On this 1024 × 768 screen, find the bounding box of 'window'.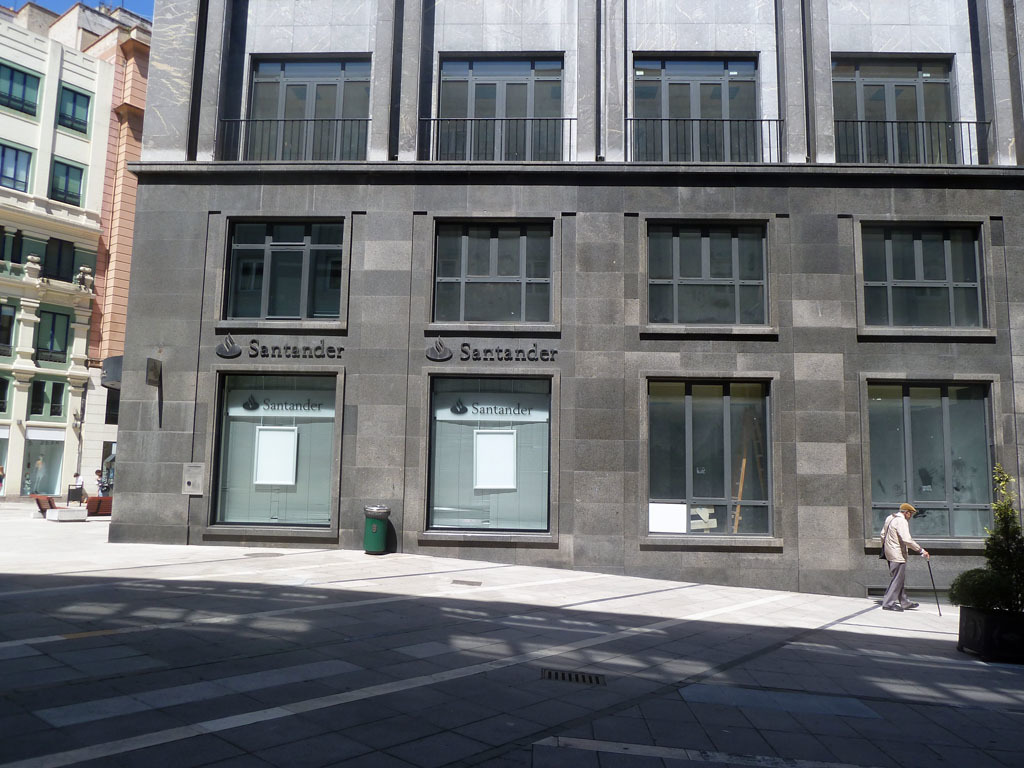
Bounding box: 55:383:62:413.
